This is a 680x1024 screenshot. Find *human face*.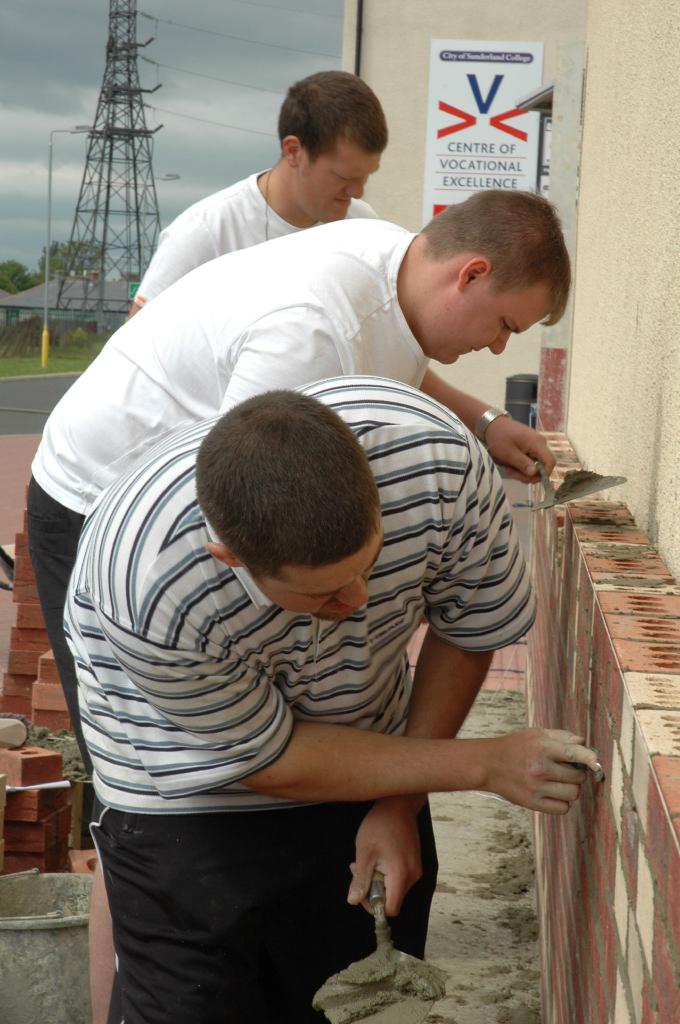
Bounding box: bbox=[244, 528, 384, 622].
